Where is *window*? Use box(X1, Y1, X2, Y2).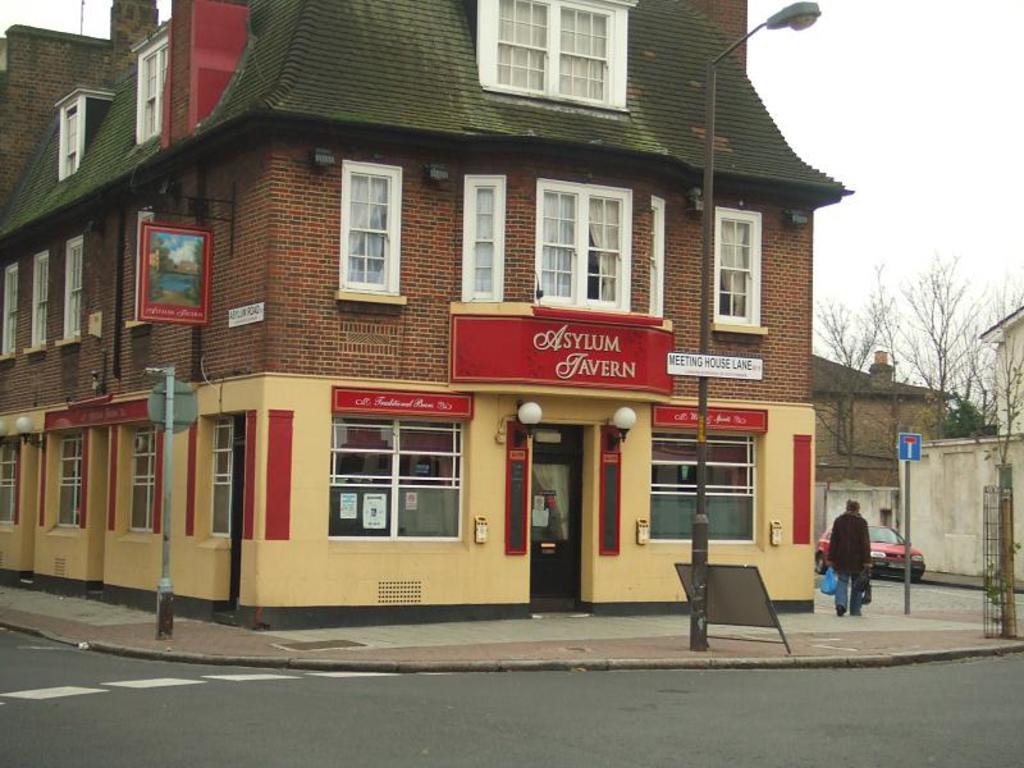
box(0, 261, 17, 358).
